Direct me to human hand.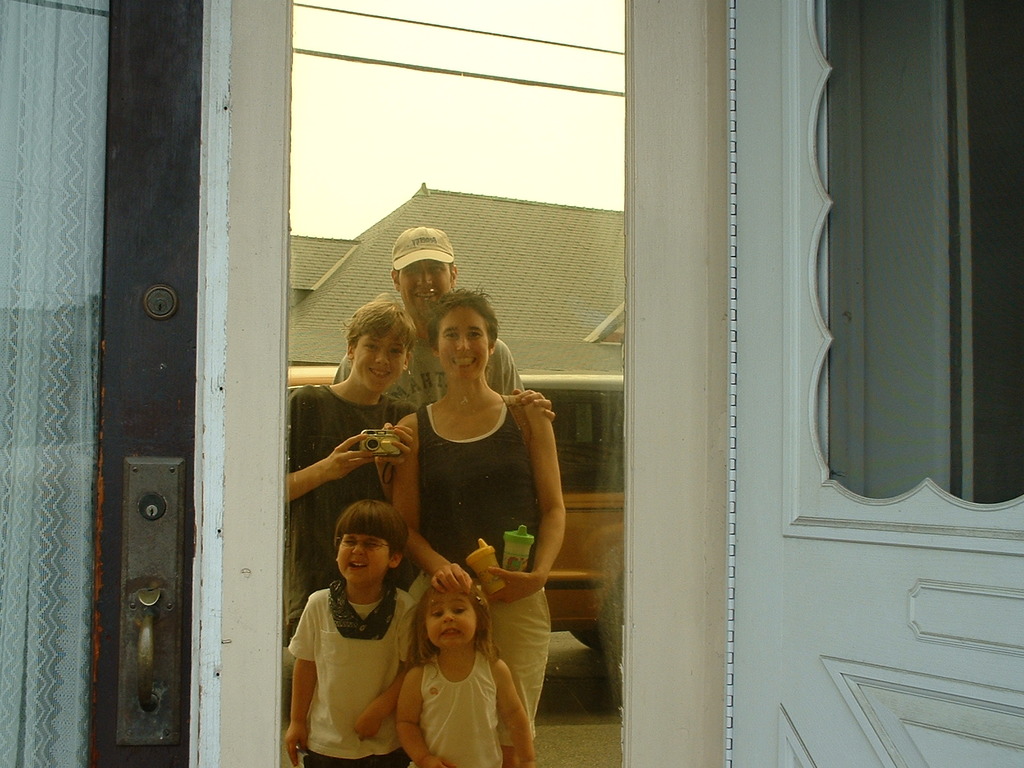
Direction: 376 420 413 466.
